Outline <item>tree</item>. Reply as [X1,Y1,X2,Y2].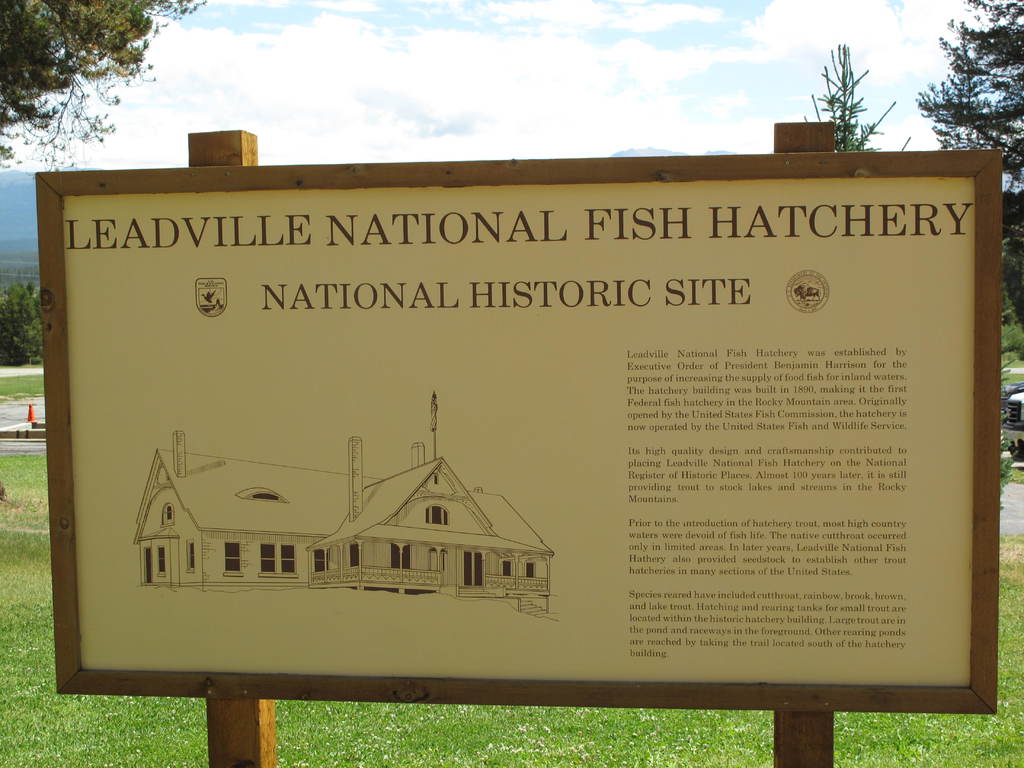
[0,0,206,176].
